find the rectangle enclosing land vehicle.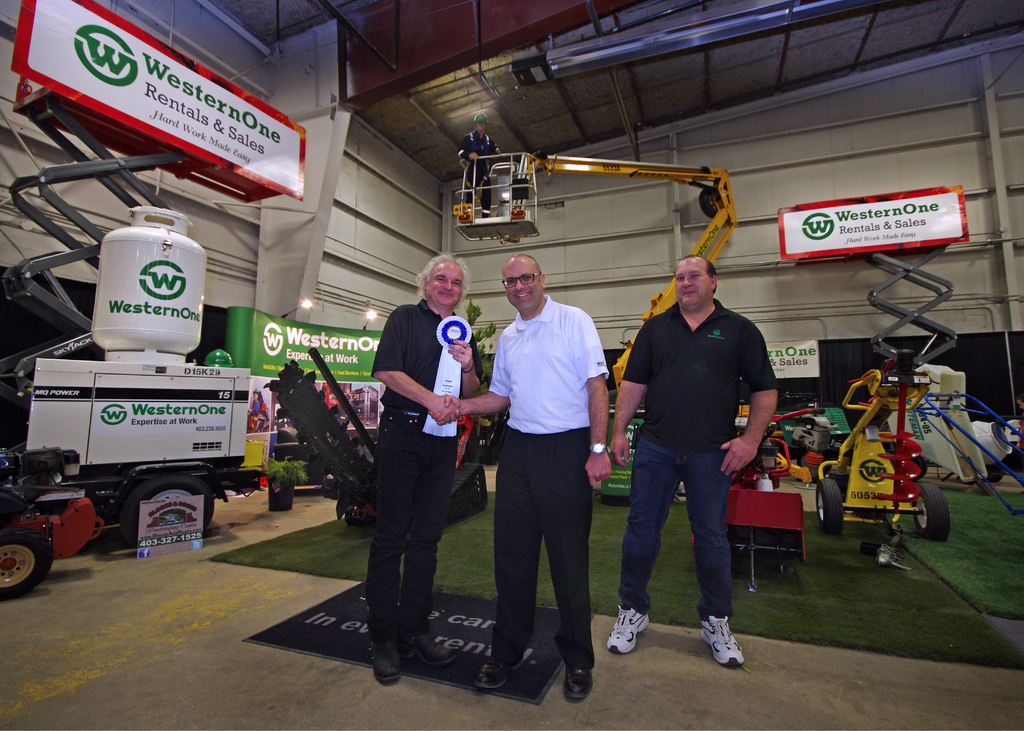
[x1=0, y1=205, x2=270, y2=598].
